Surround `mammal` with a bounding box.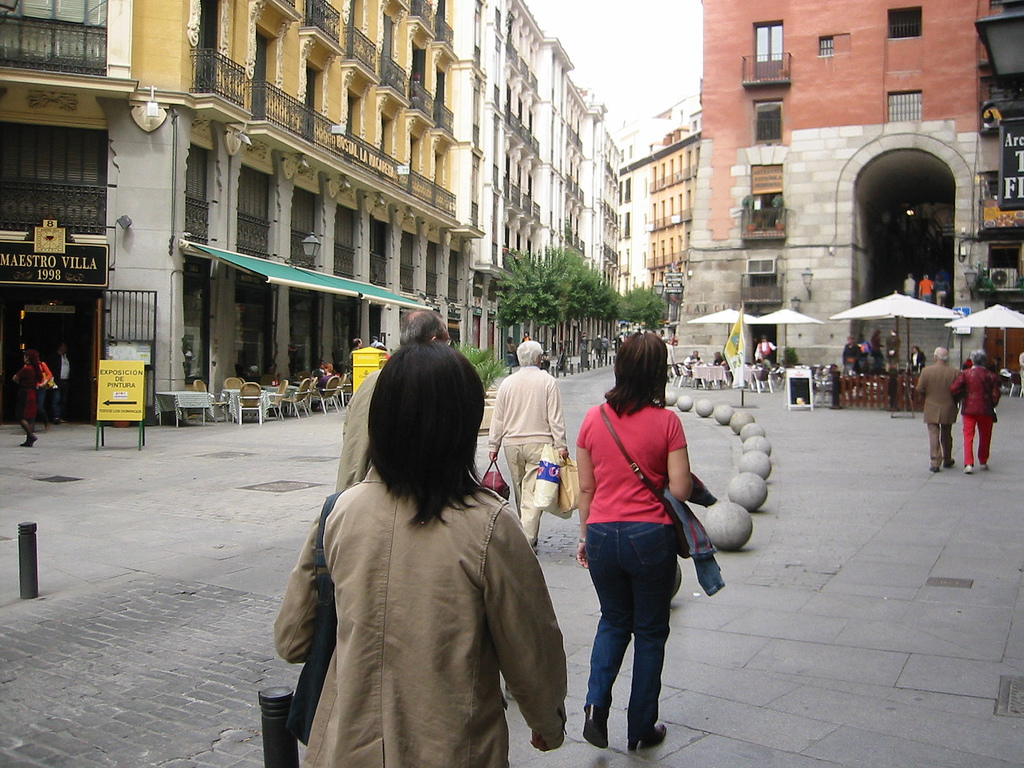
bbox=(579, 334, 586, 360).
